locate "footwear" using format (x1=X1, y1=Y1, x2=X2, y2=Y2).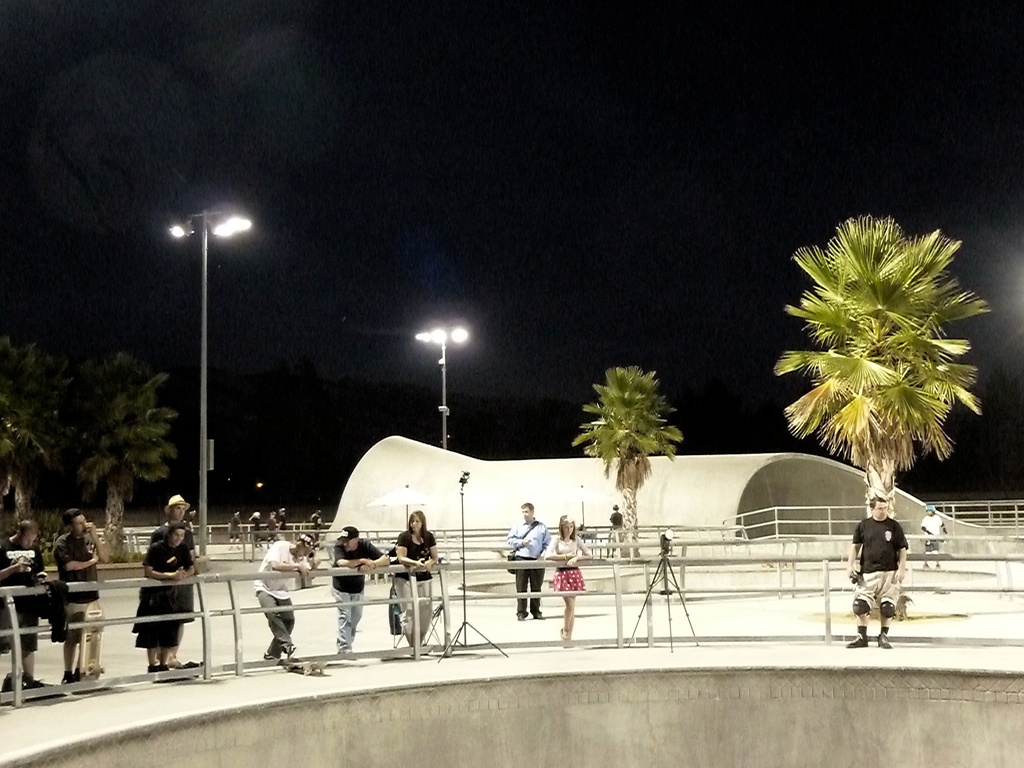
(x1=879, y1=631, x2=890, y2=645).
